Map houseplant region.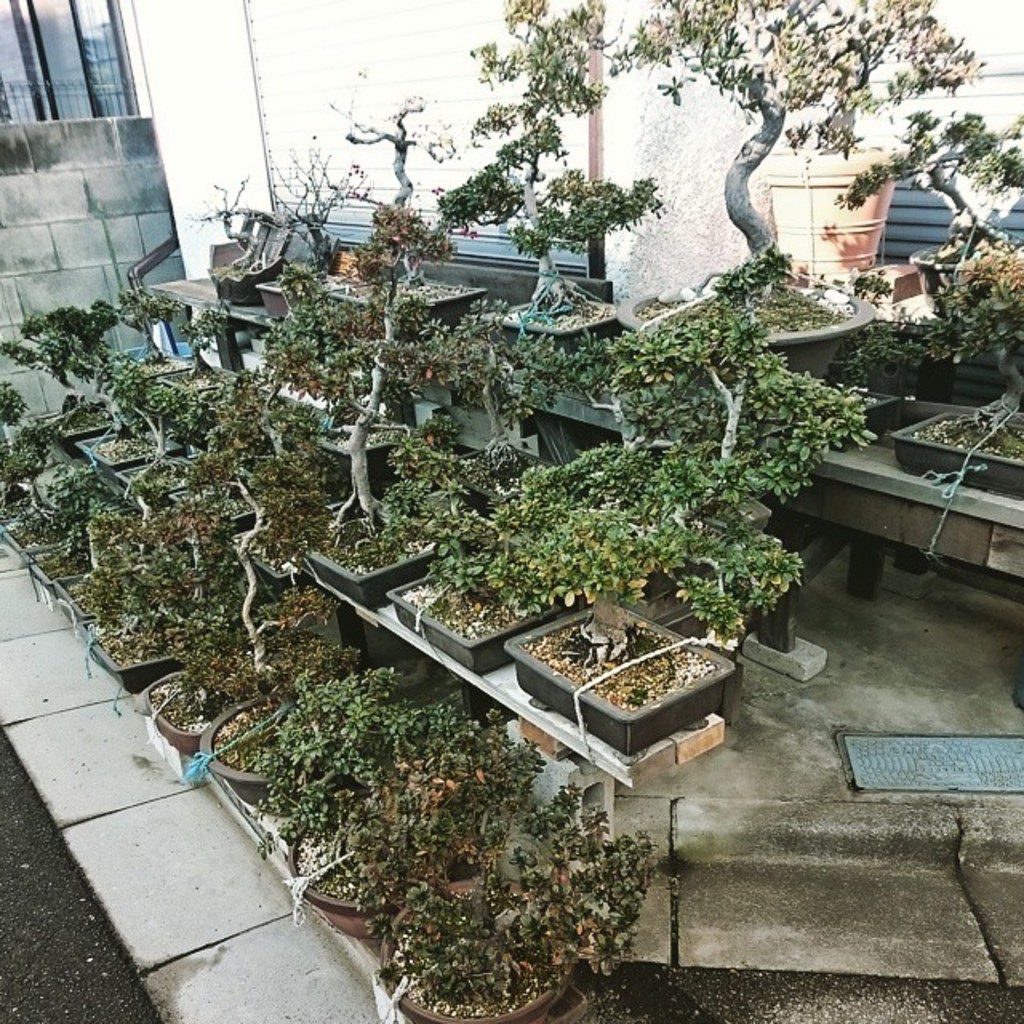
Mapped to rect(37, 315, 186, 450).
